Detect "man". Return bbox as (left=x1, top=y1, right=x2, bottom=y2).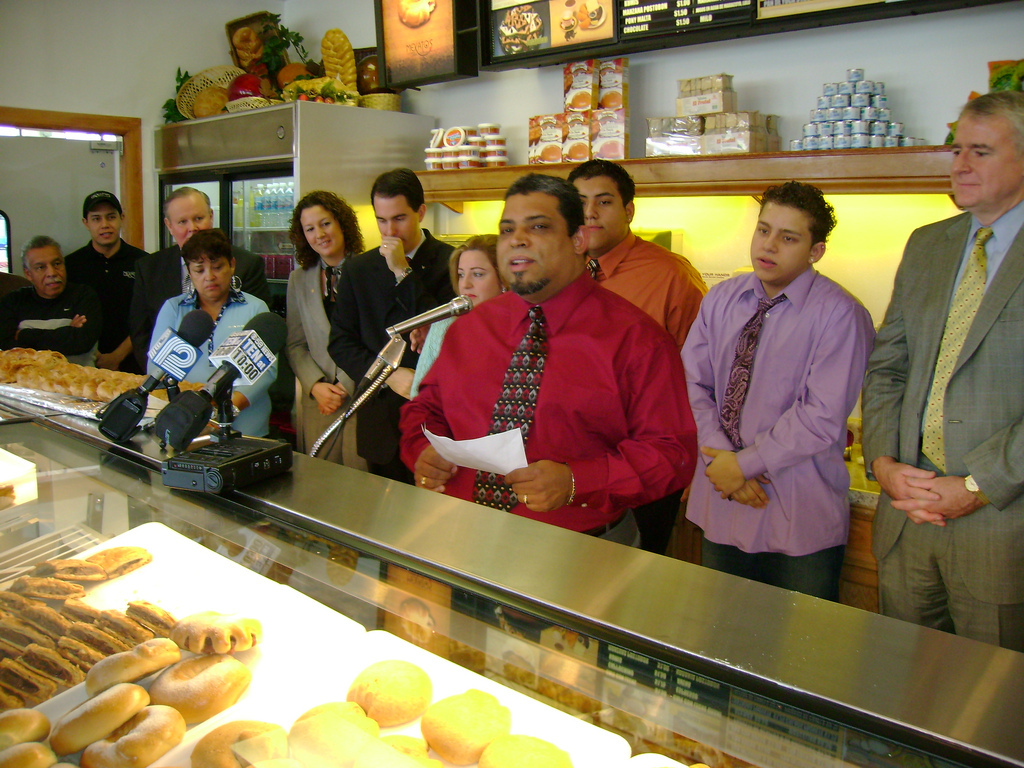
(left=132, top=184, right=270, bottom=358).
